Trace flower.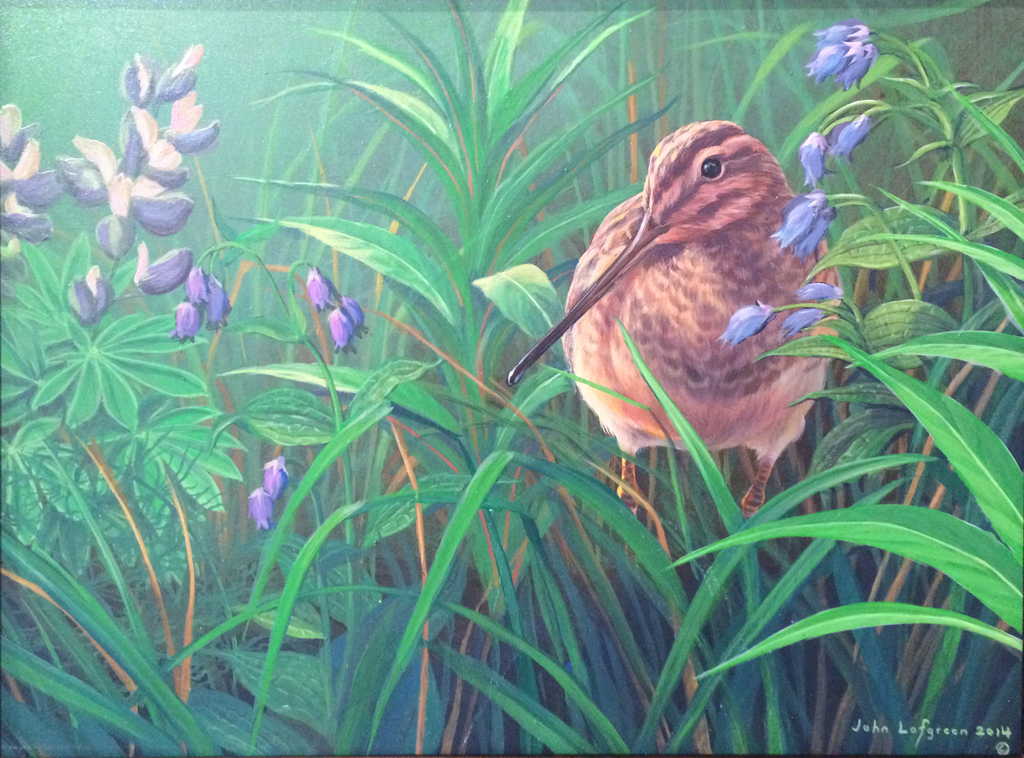
Traced to {"x1": 259, "y1": 456, "x2": 285, "y2": 501}.
